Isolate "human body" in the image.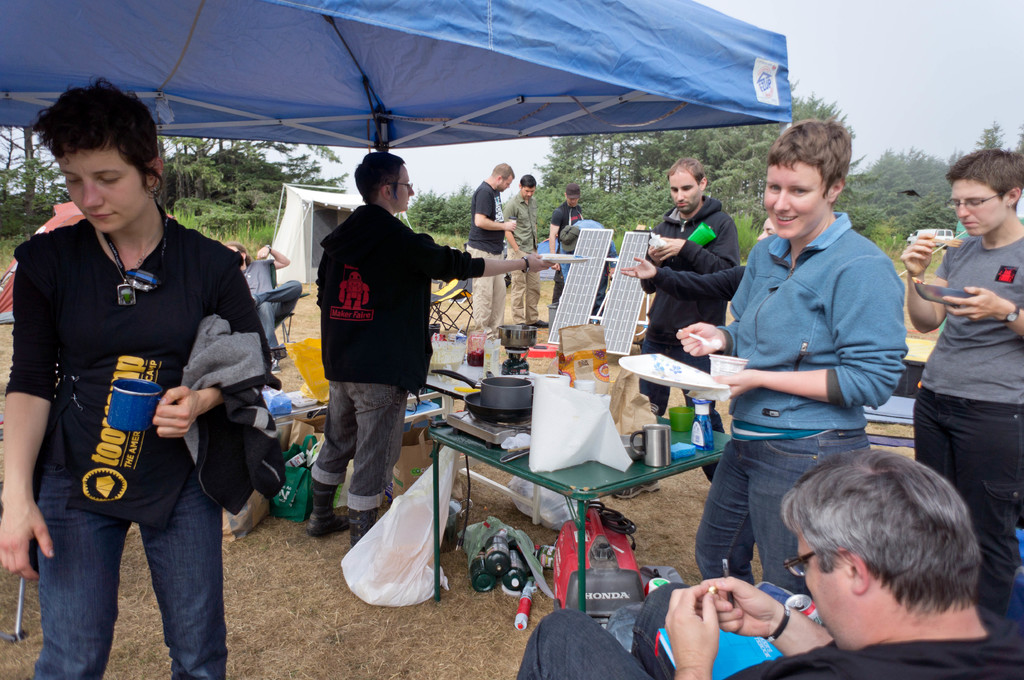
Isolated region: 23,103,255,658.
